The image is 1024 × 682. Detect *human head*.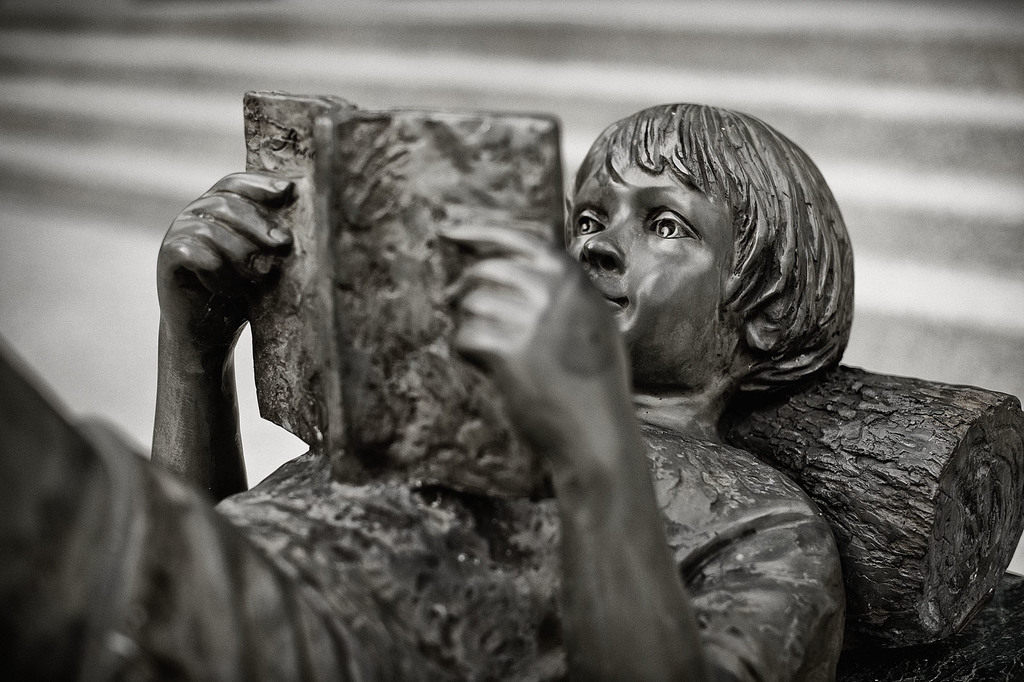
Detection: (573,100,794,368).
